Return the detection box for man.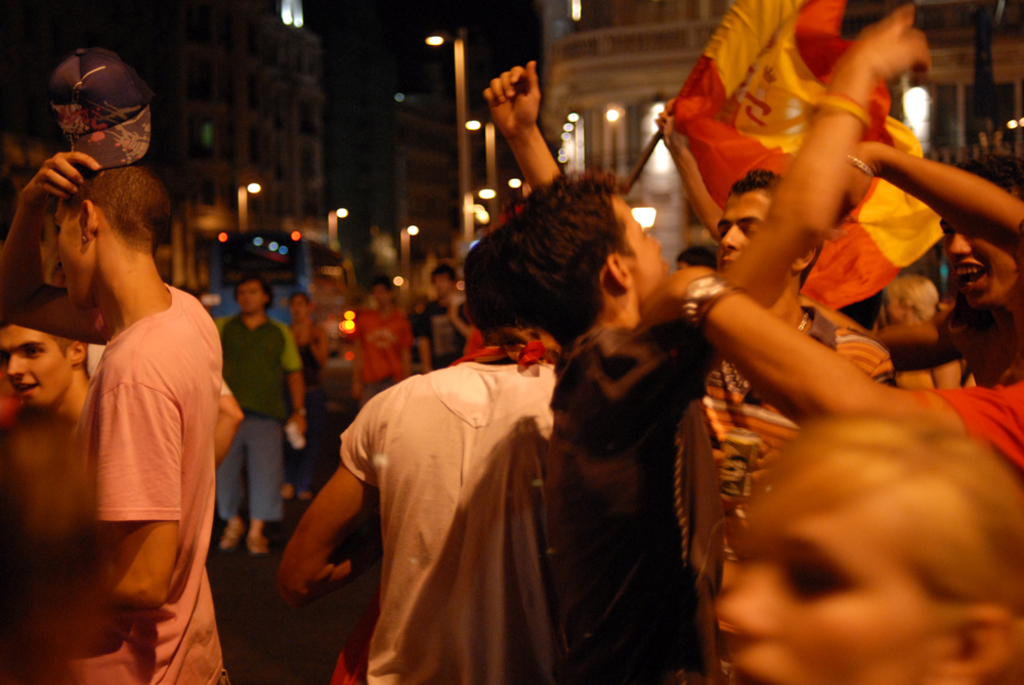
515,9,935,684.
